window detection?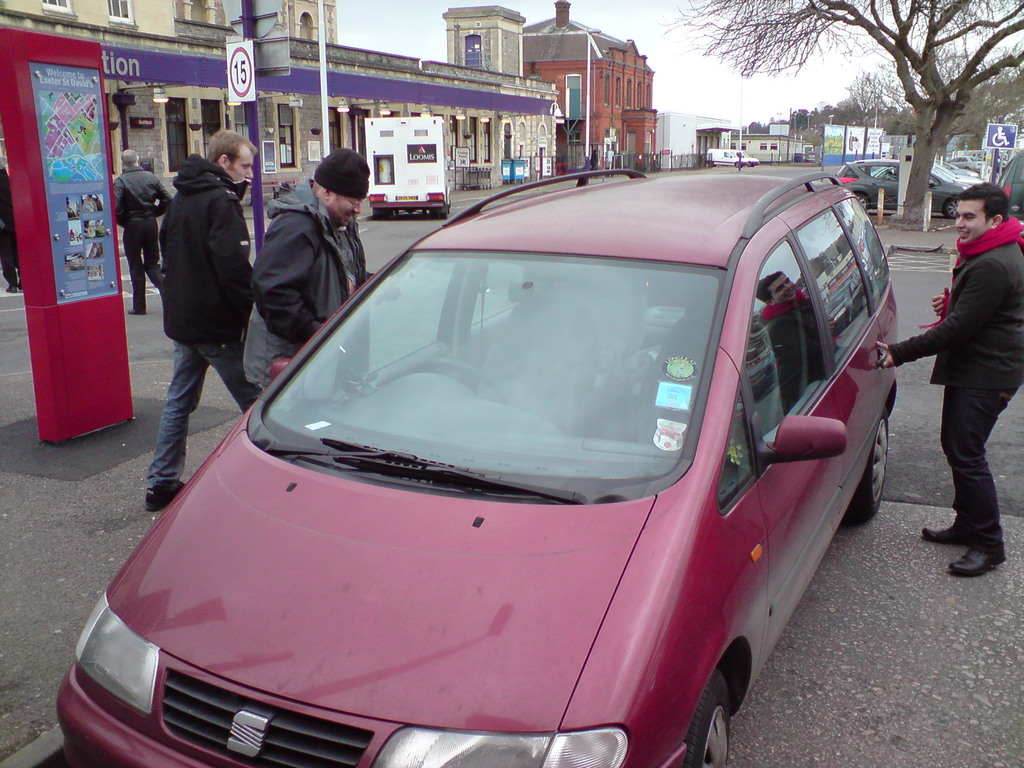
106/0/133/33
